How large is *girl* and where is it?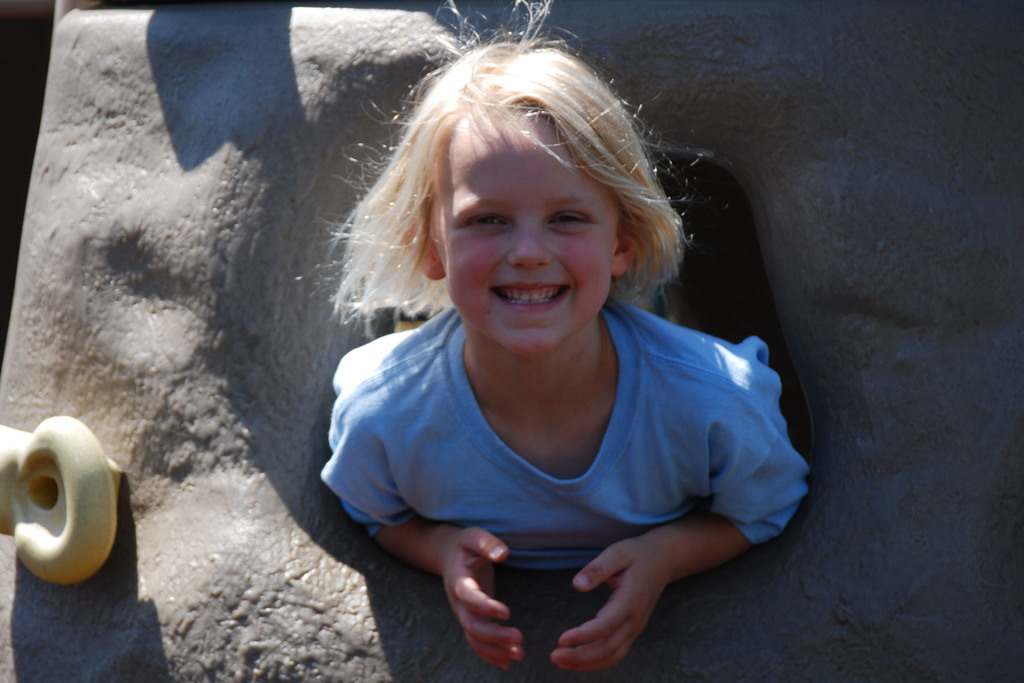
Bounding box: locate(298, 0, 819, 675).
